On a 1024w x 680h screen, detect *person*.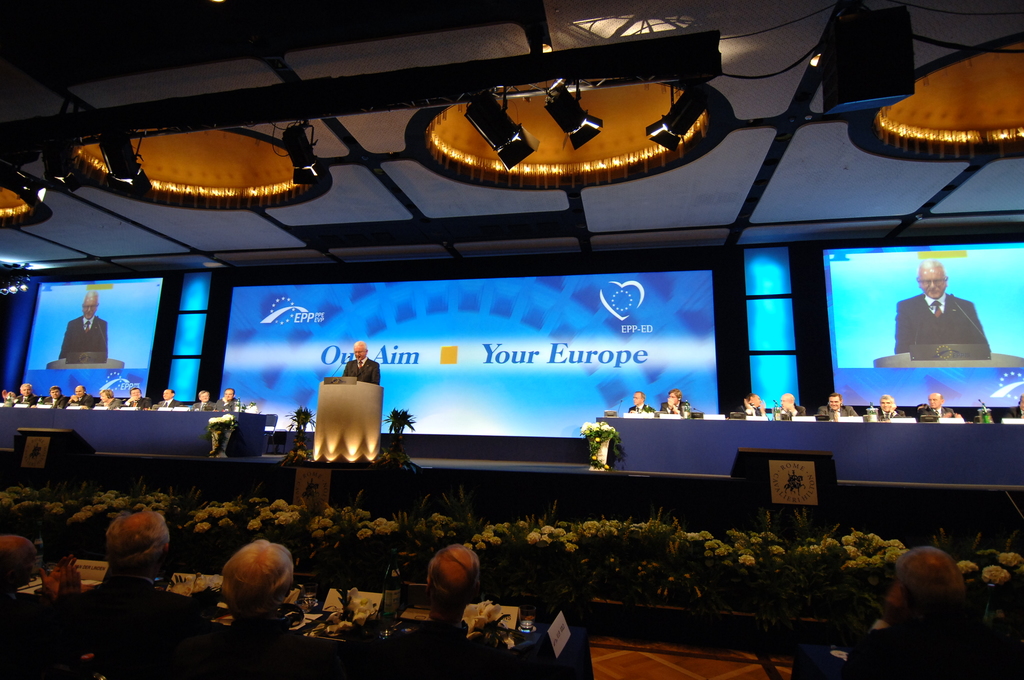
70/384/97/407.
